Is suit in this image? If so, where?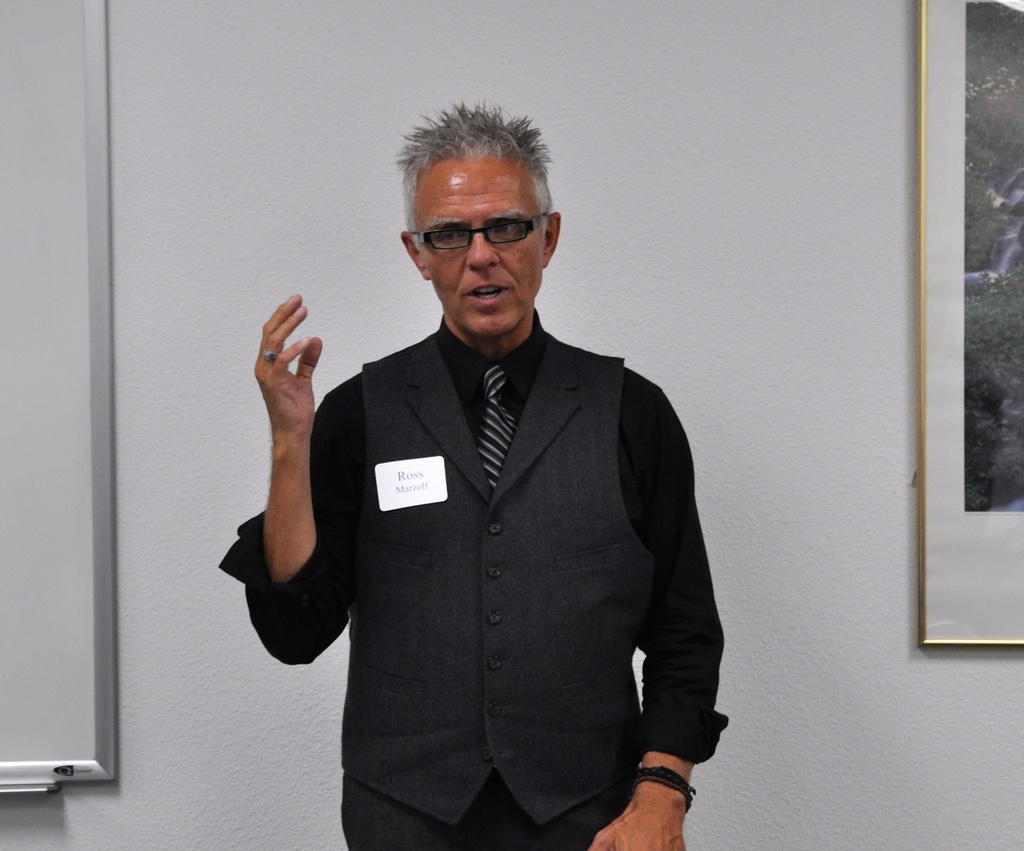
Yes, at 344/337/651/833.
